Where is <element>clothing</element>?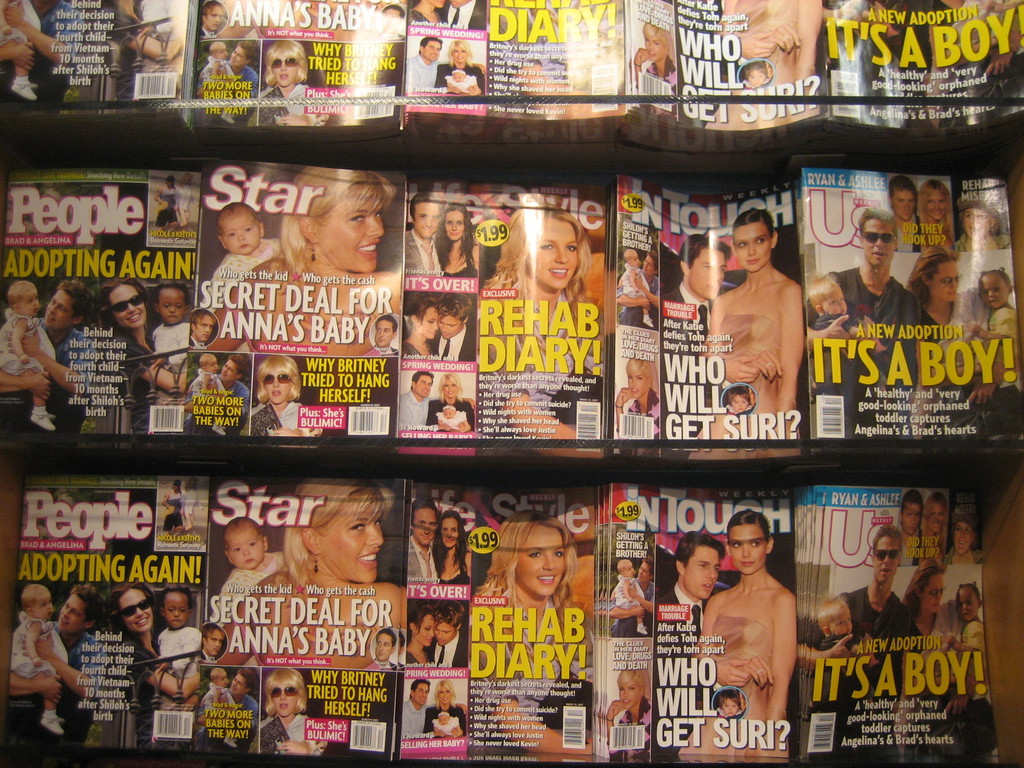
l=4, t=315, r=97, b=431.
